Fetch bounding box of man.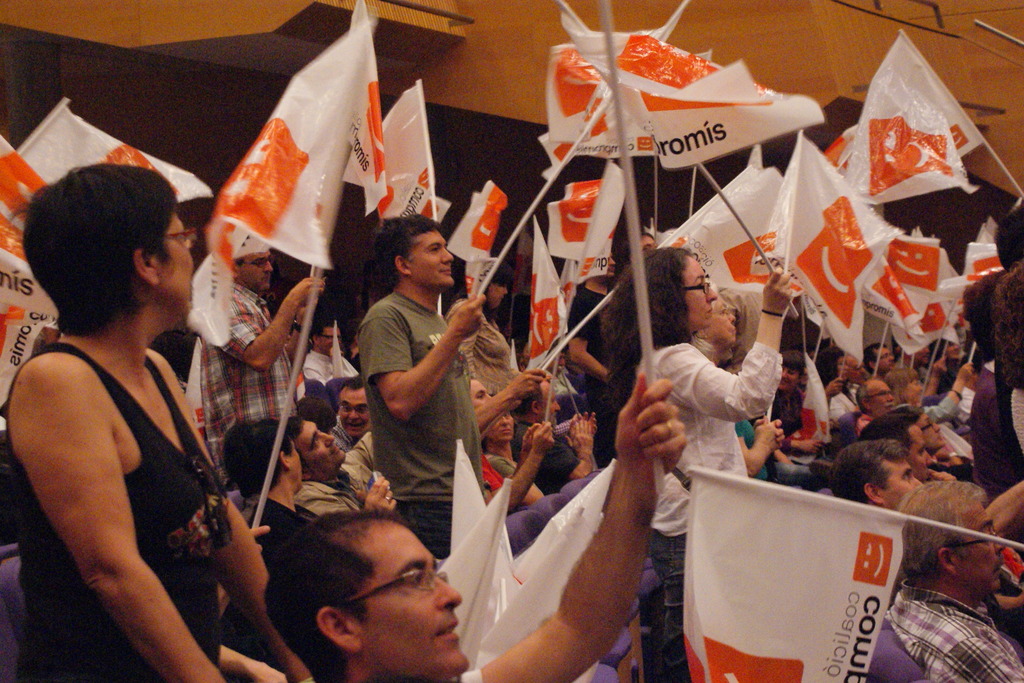
Bbox: <bbox>330, 360, 375, 464</bbox>.
